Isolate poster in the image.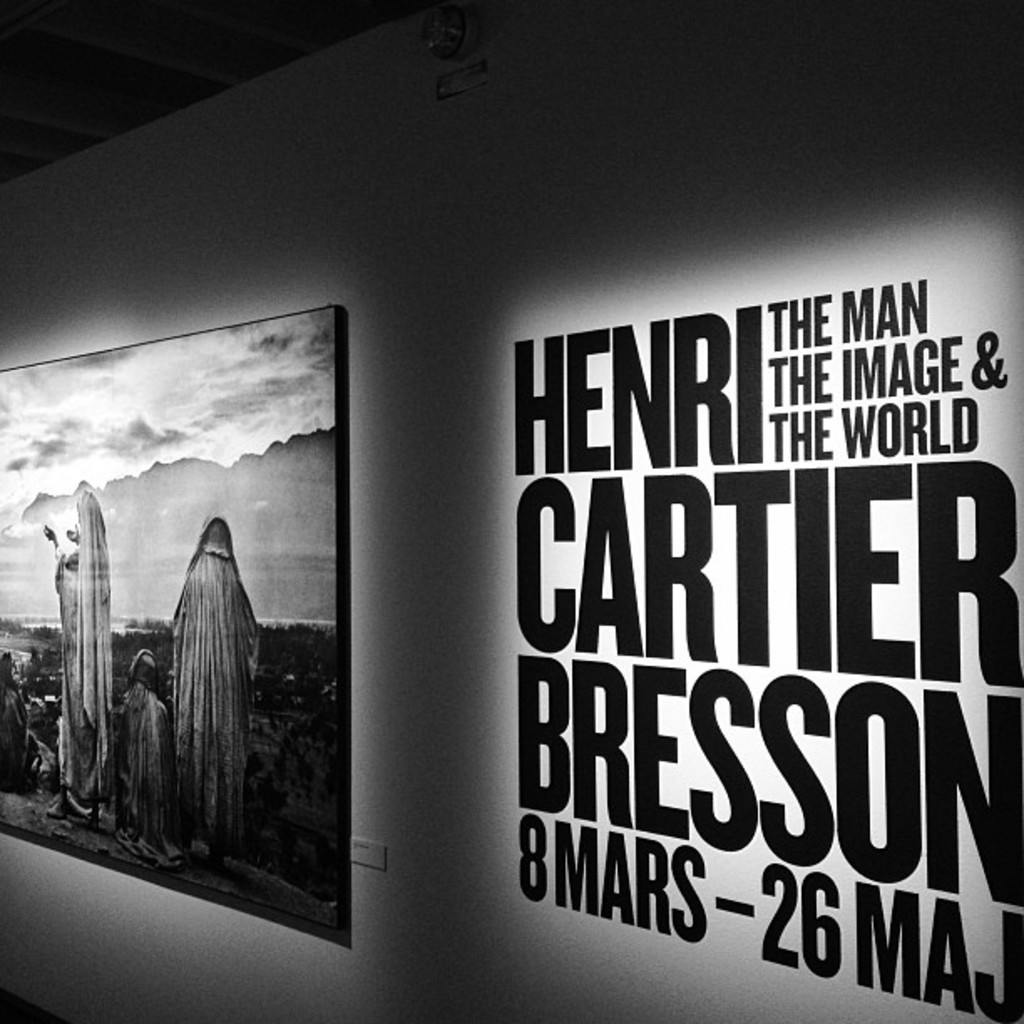
Isolated region: bbox=[0, 300, 350, 945].
